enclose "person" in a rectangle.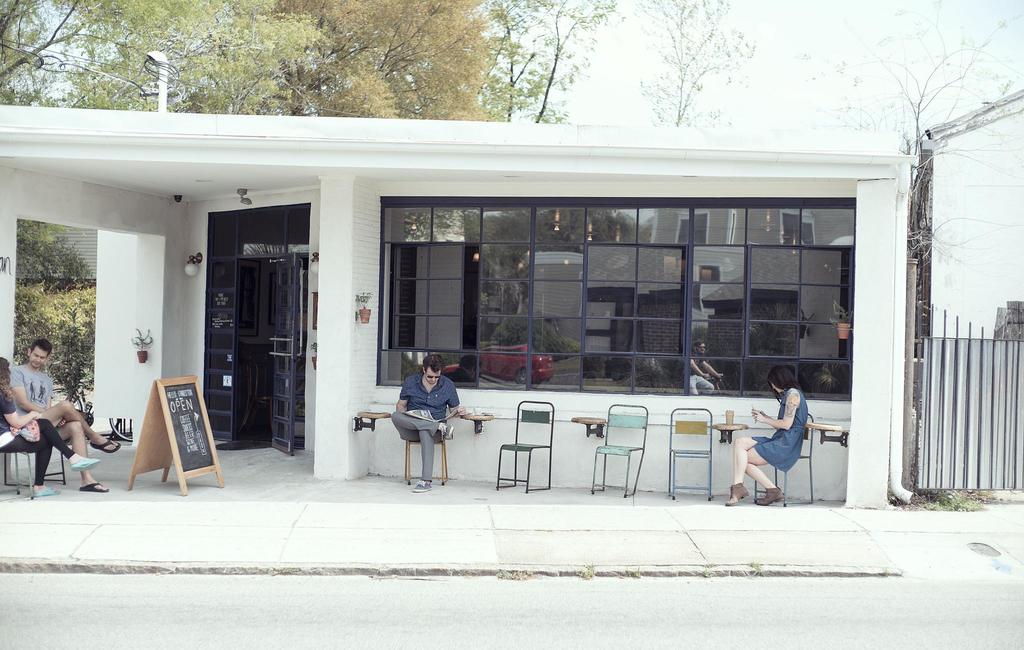
9/339/128/505.
